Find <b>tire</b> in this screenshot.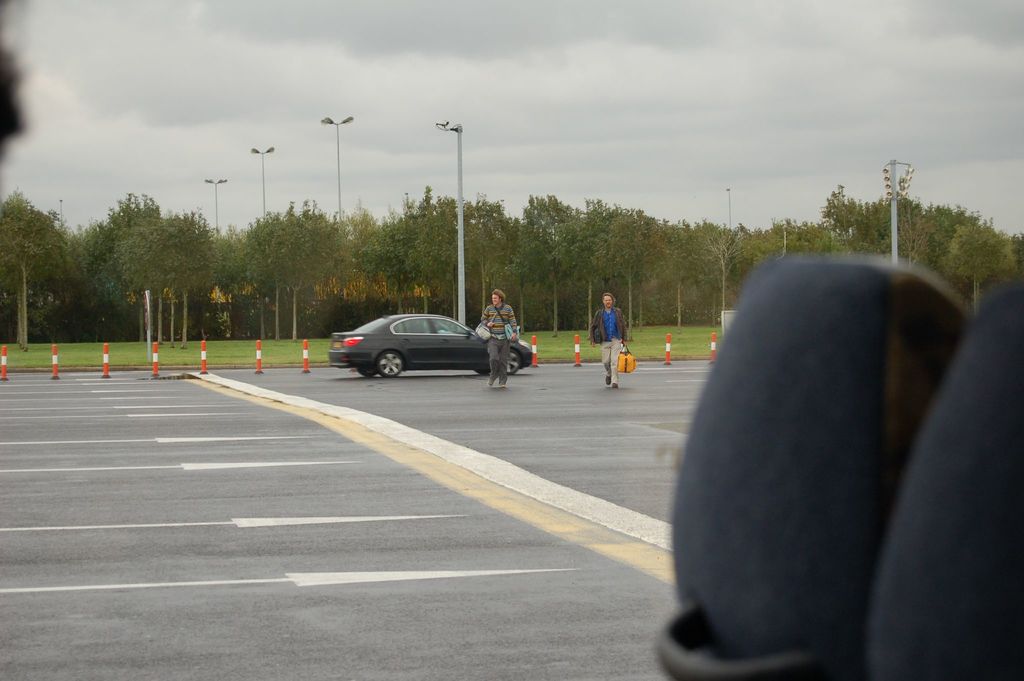
The bounding box for <b>tire</b> is bbox=(359, 364, 375, 378).
